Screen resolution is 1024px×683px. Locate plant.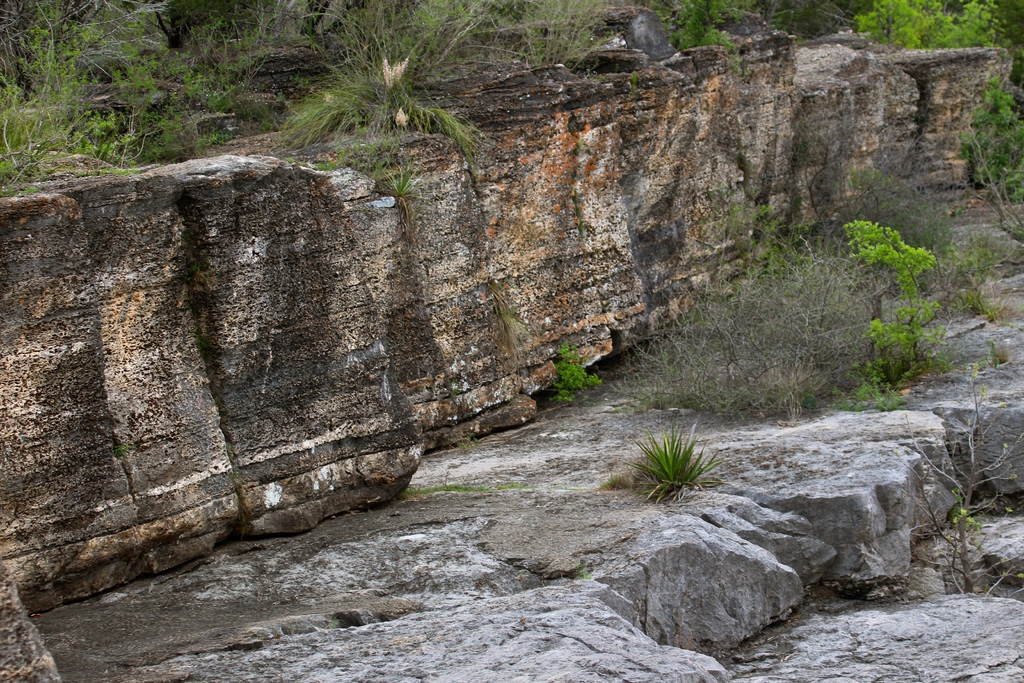
left=545, top=343, right=615, bottom=406.
